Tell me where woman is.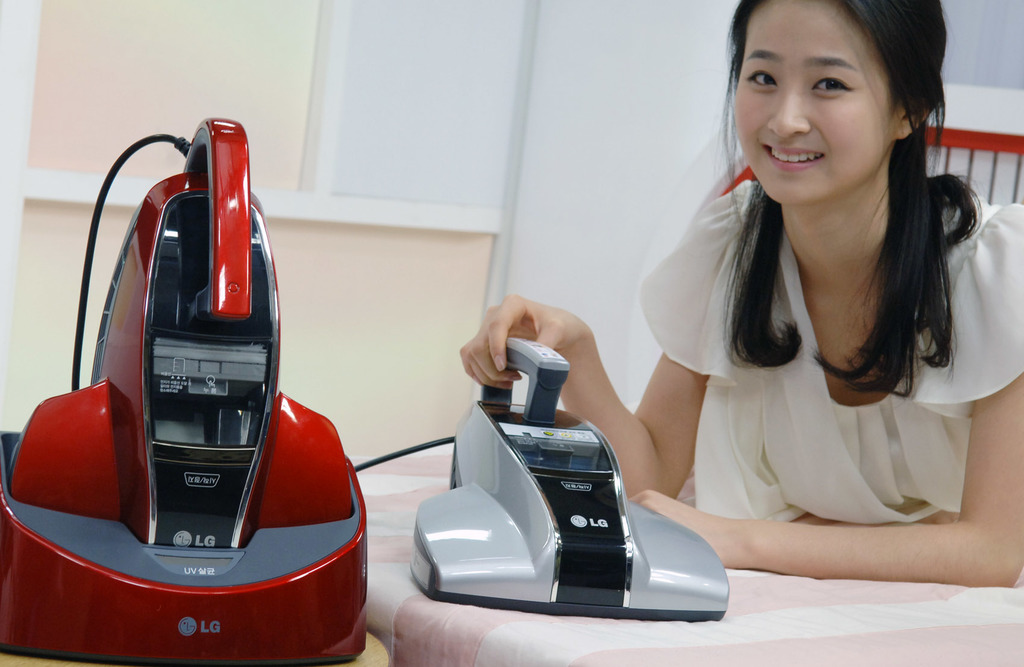
woman is at box=[481, 31, 947, 609].
